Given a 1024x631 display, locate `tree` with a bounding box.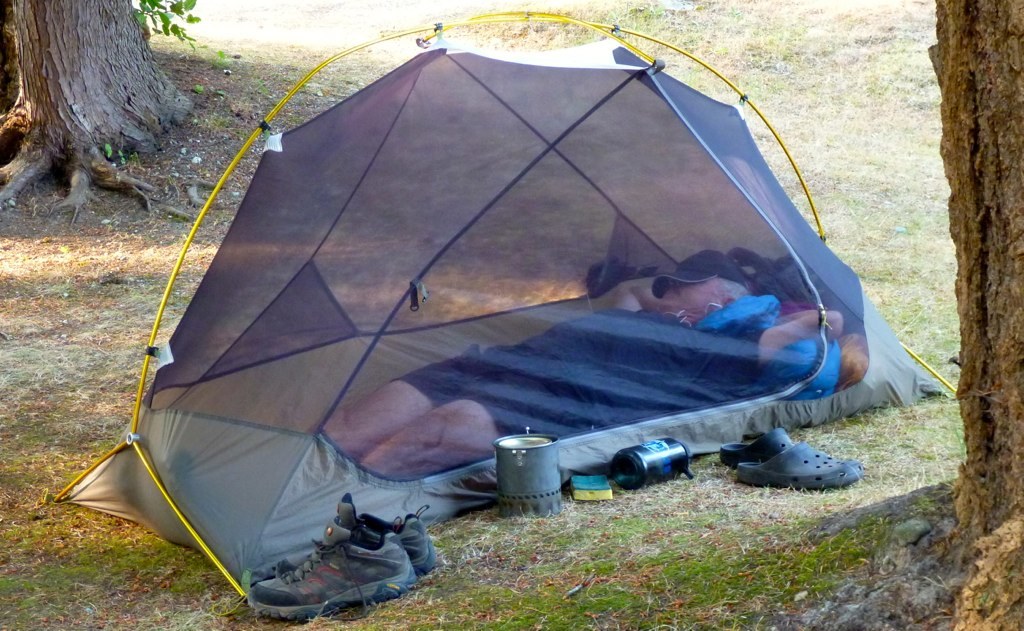
Located: [924, 0, 1023, 630].
